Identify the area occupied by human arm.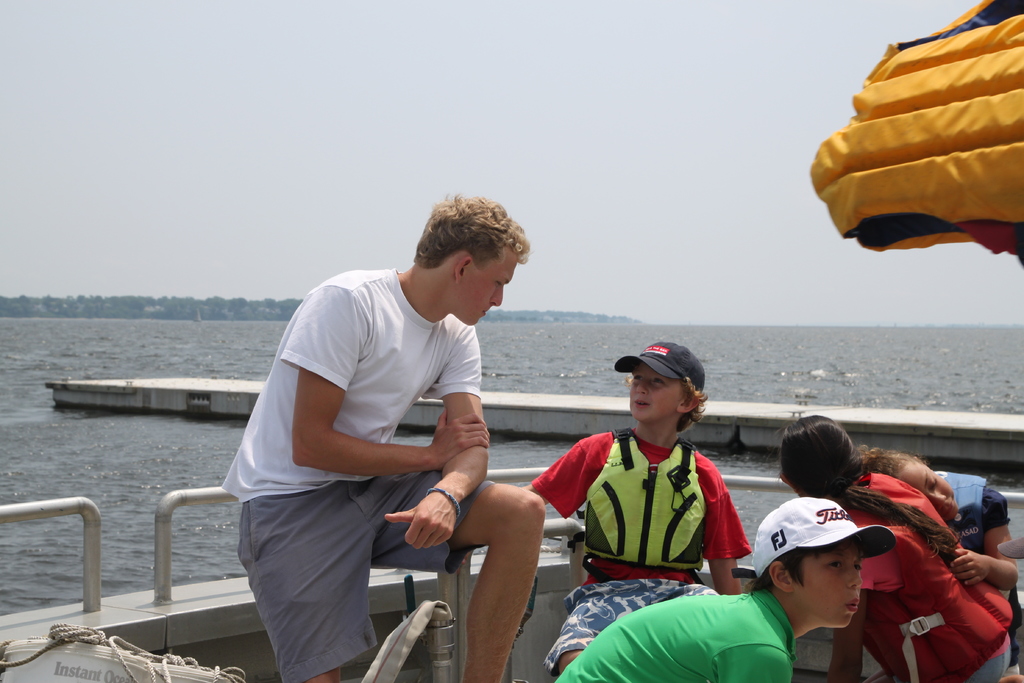
Area: x1=719, y1=646, x2=792, y2=682.
